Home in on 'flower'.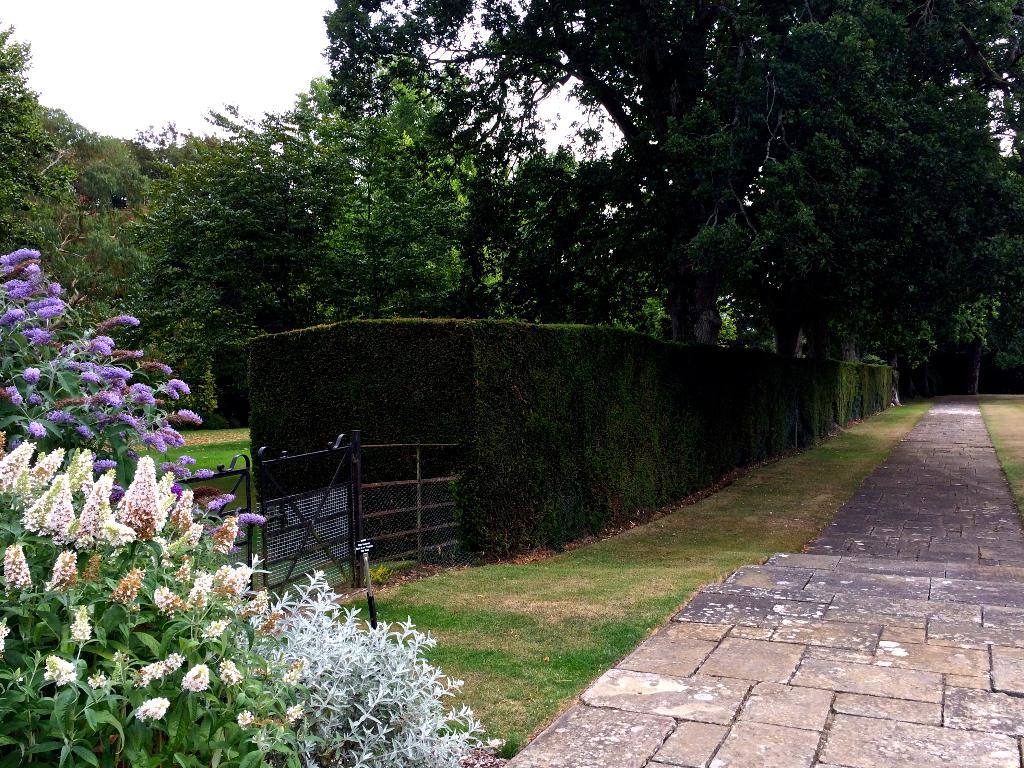
Homed in at (107, 566, 152, 609).
